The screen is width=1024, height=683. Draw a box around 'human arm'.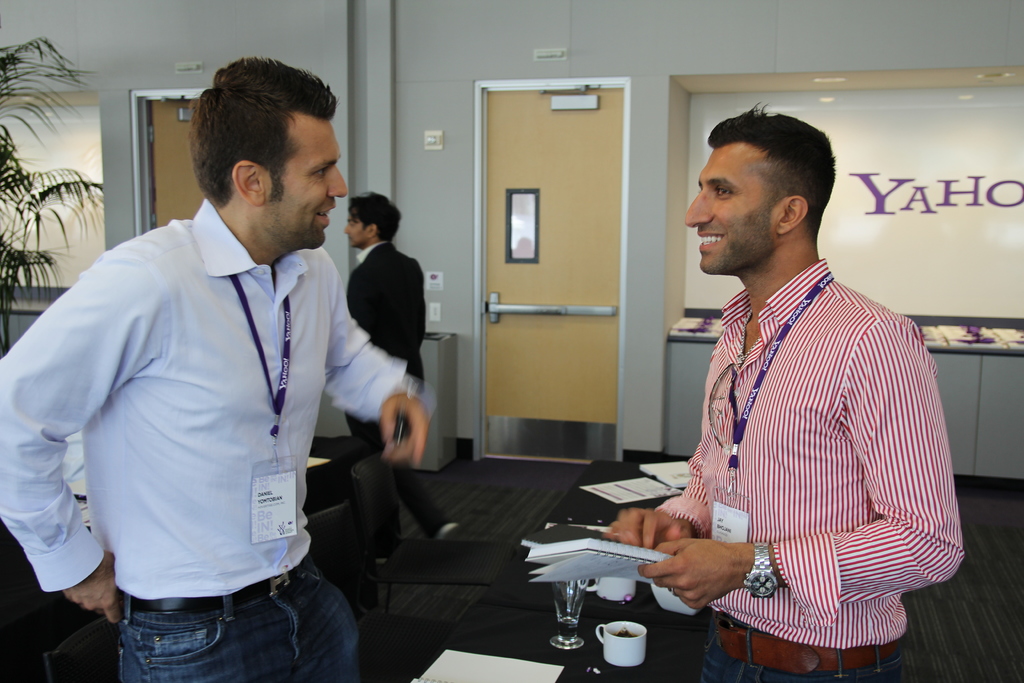
{"x1": 0, "y1": 257, "x2": 161, "y2": 622}.
